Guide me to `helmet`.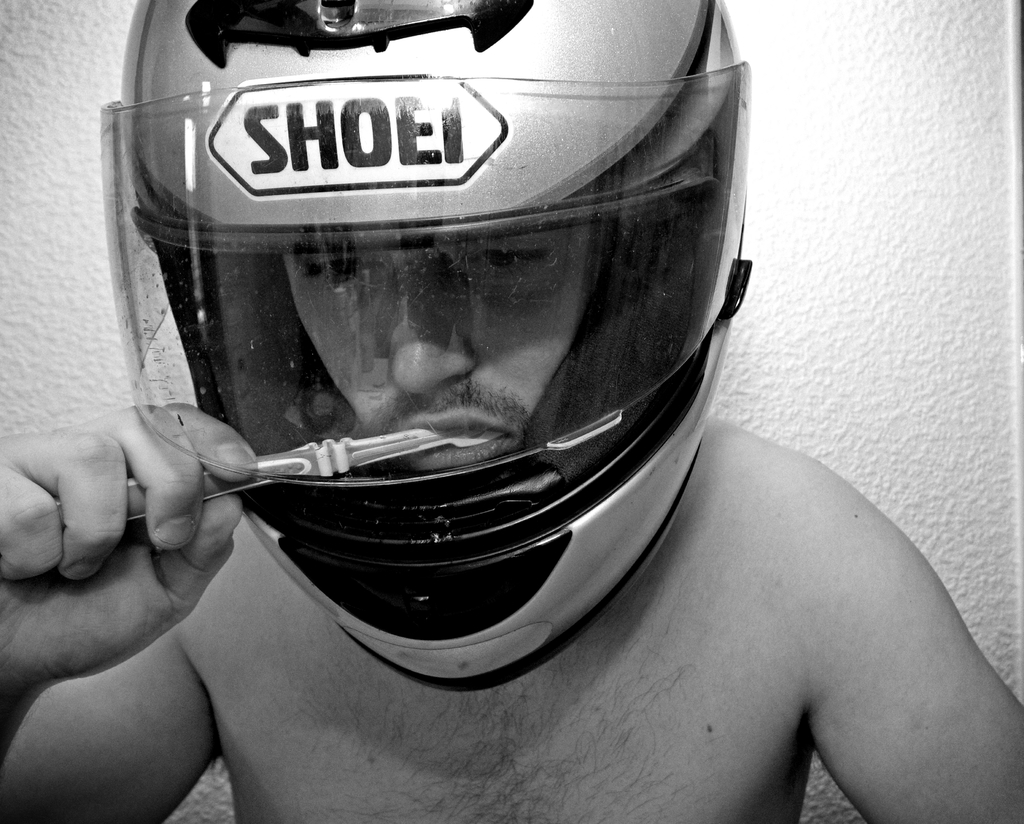
Guidance: select_region(99, 0, 762, 697).
